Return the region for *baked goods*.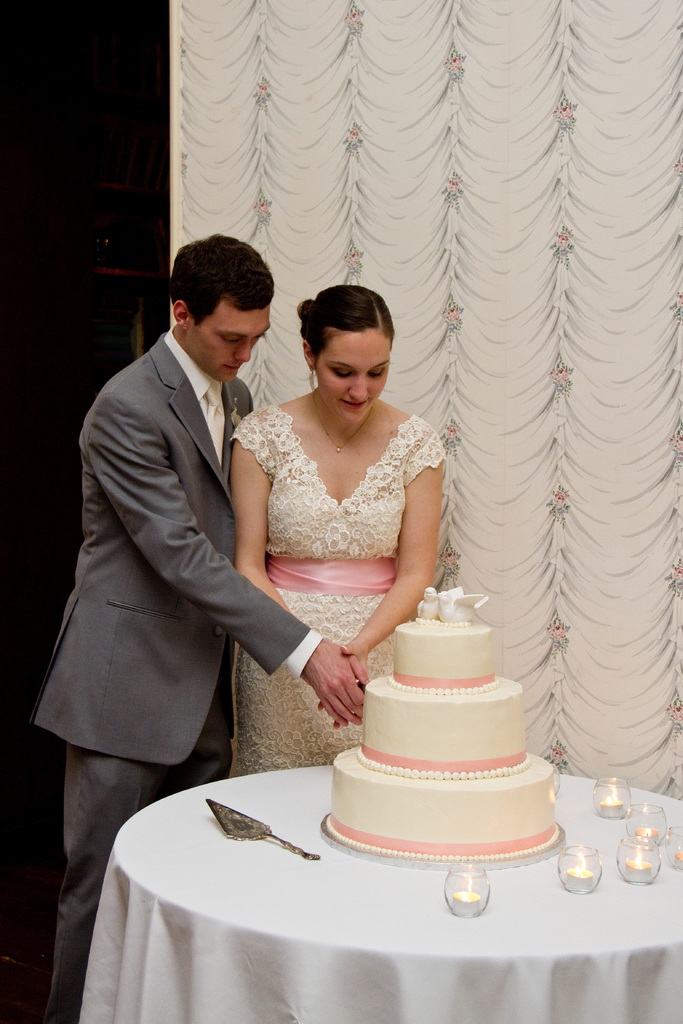
324,620,561,874.
